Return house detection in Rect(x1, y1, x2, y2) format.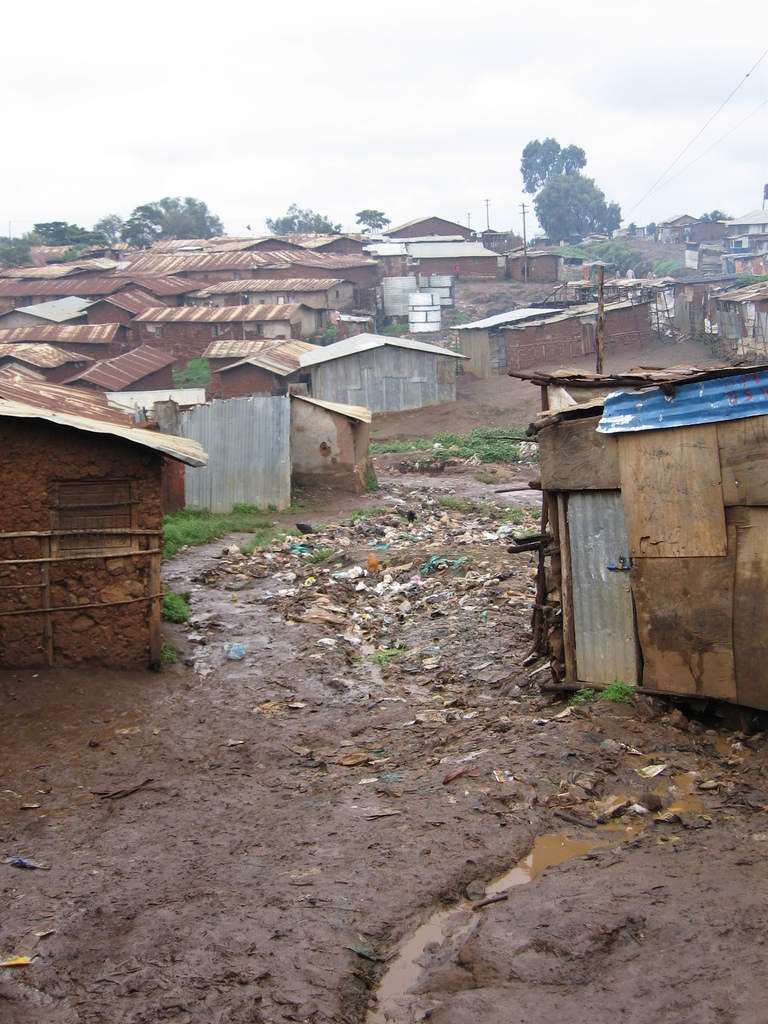
Rect(0, 316, 131, 371).
